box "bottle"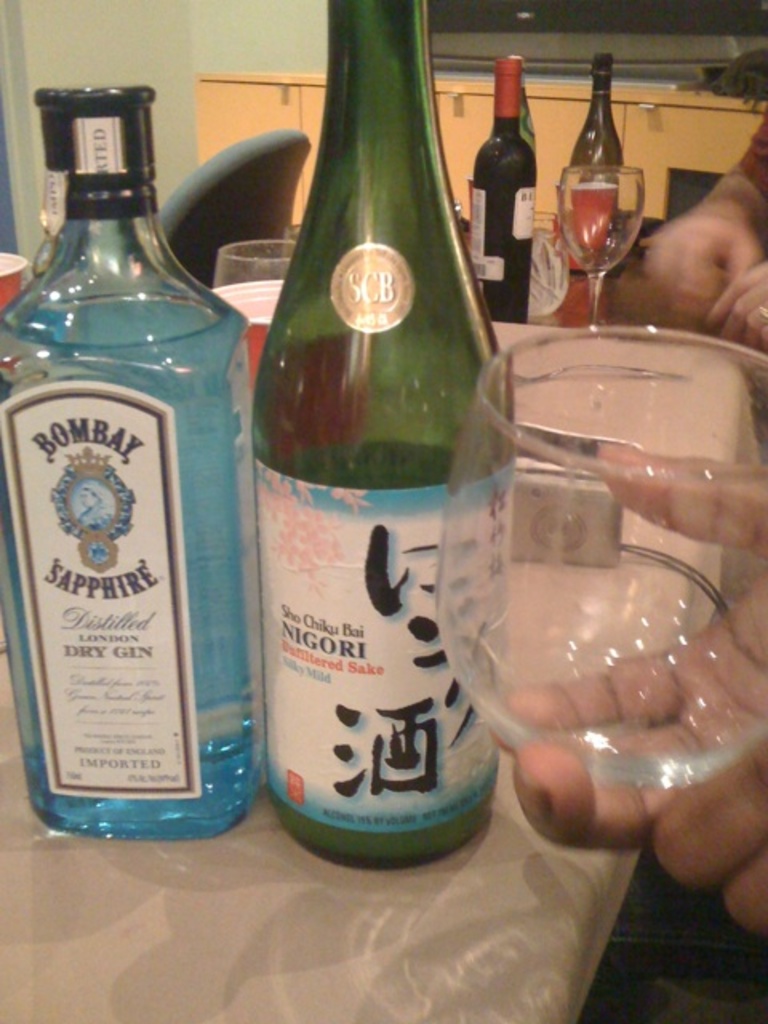
box=[235, 18, 520, 853]
